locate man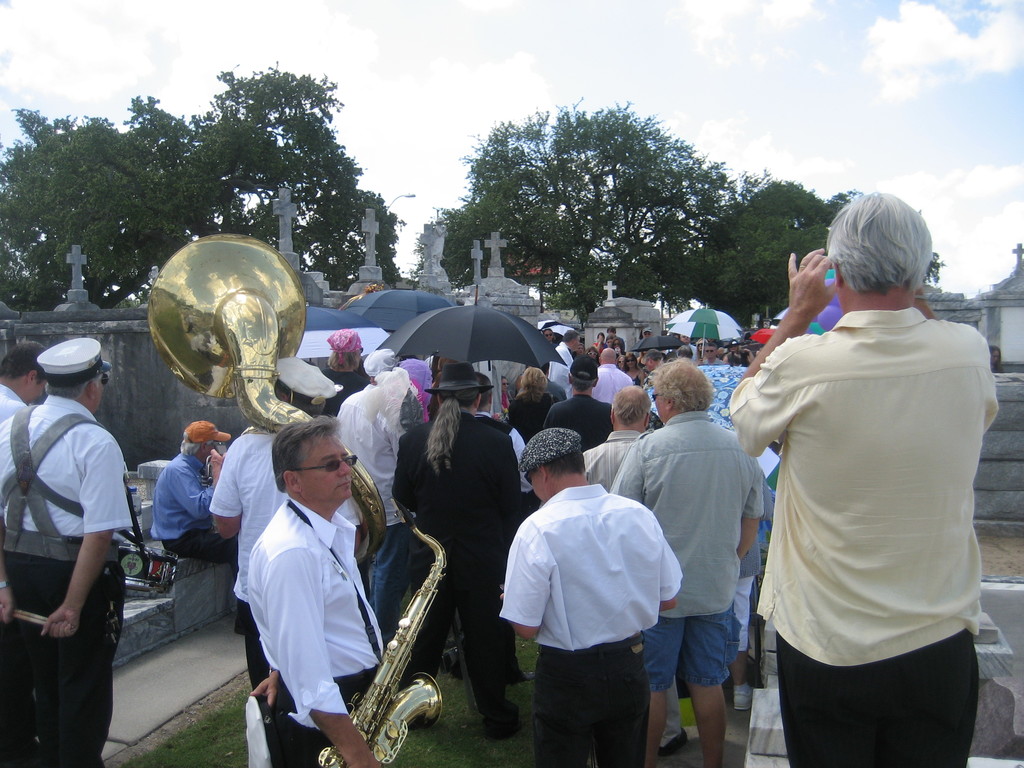
bbox=[579, 388, 655, 483]
